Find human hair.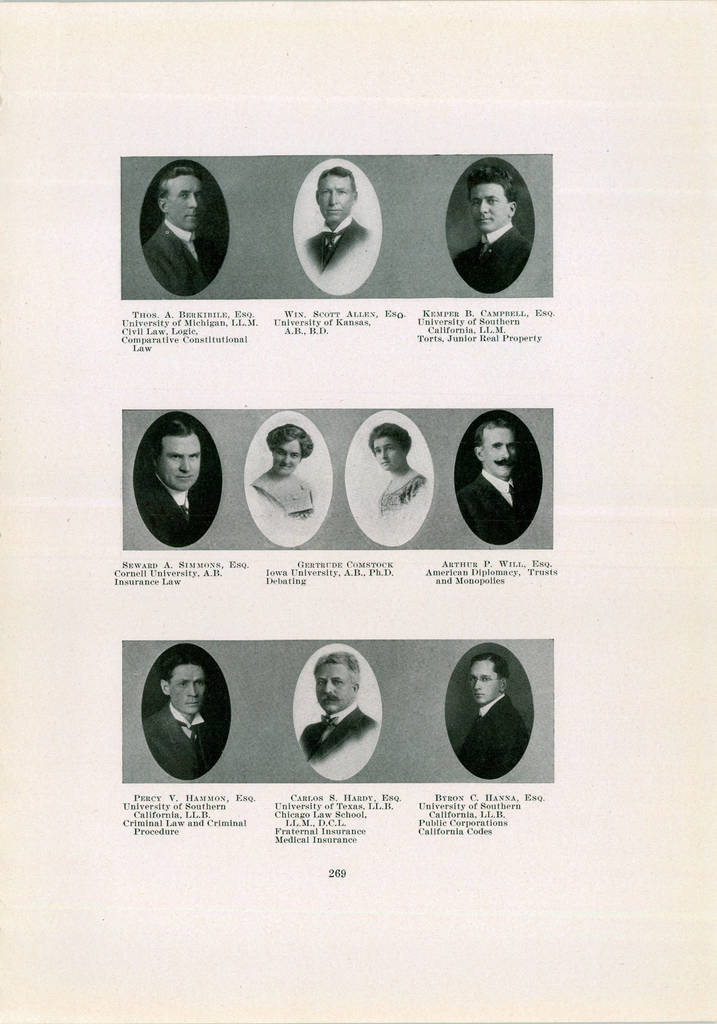
154/164/198/195.
